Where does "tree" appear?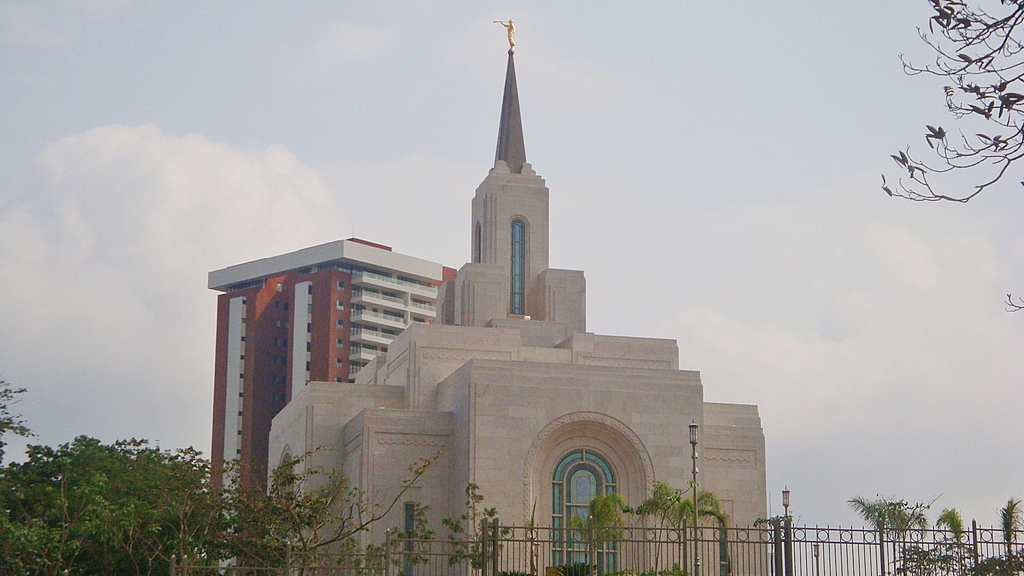
Appears at <bbox>630, 481, 716, 575</bbox>.
